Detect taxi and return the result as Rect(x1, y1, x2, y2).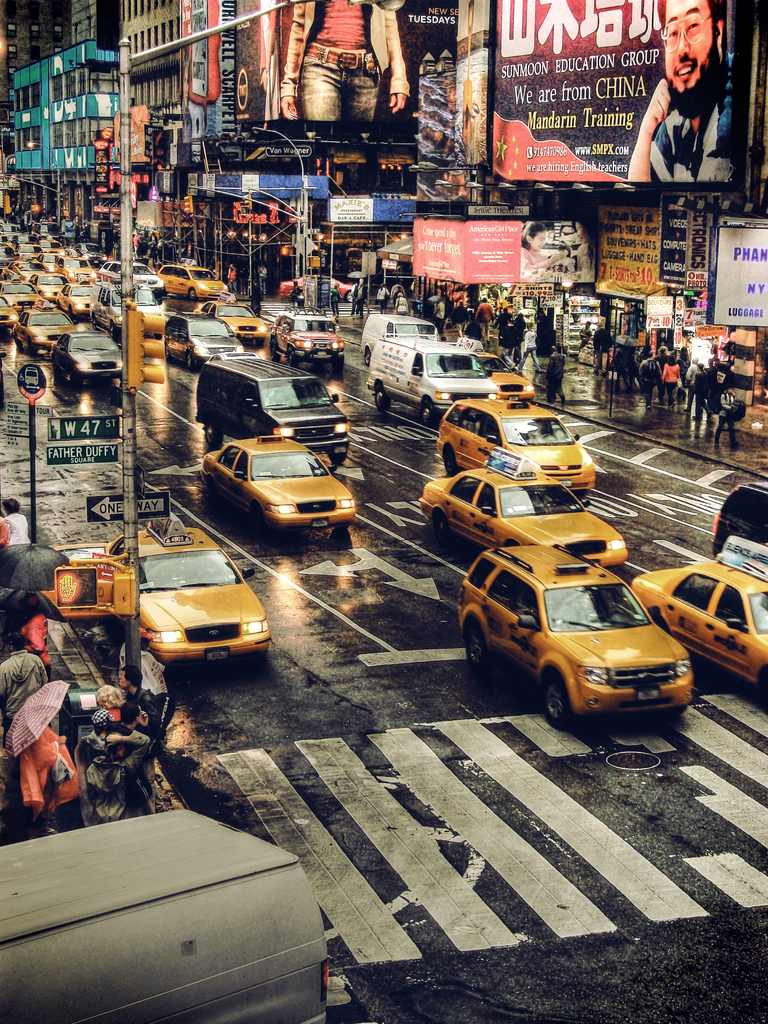
Rect(436, 391, 596, 483).
